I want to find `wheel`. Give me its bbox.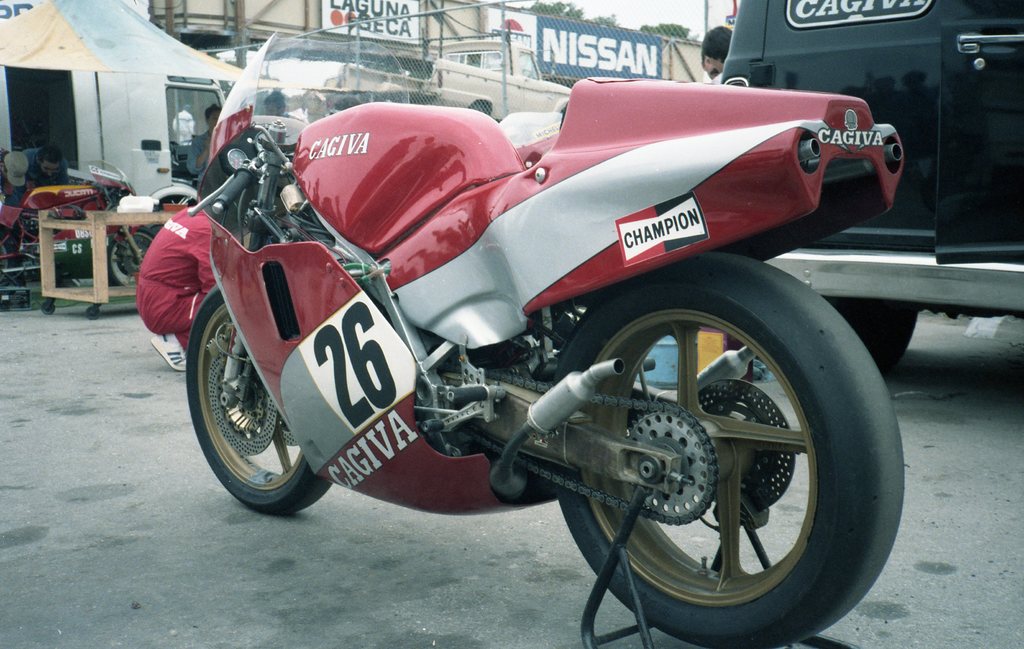
bbox=(623, 411, 705, 522).
